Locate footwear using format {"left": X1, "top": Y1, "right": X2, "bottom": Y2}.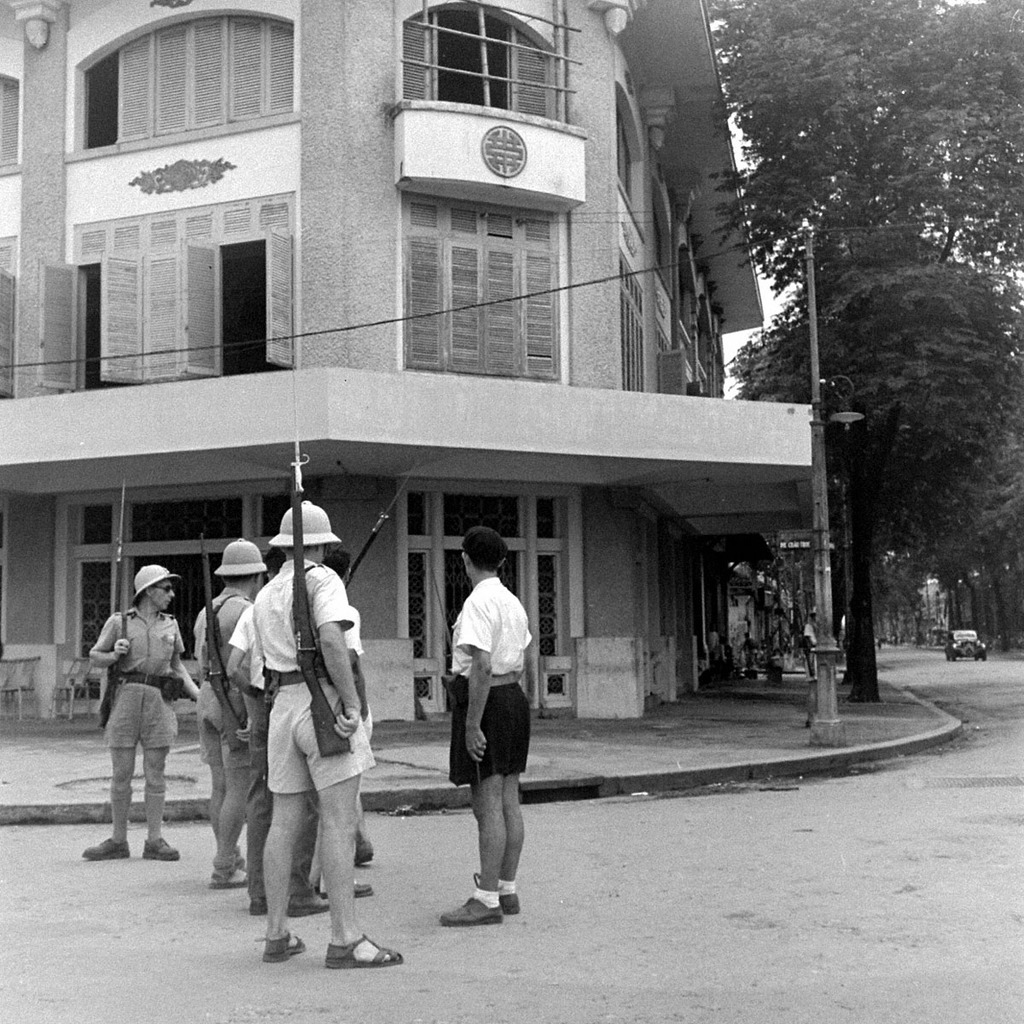
{"left": 249, "top": 898, "right": 268, "bottom": 913}.
